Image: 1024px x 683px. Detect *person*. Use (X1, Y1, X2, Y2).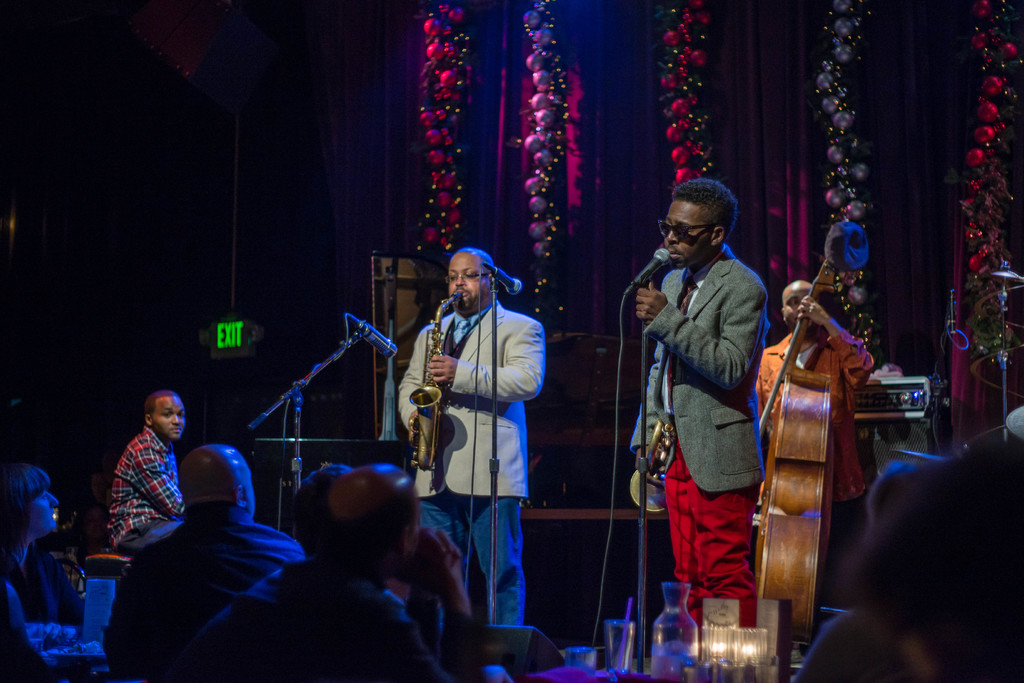
(98, 381, 191, 547).
